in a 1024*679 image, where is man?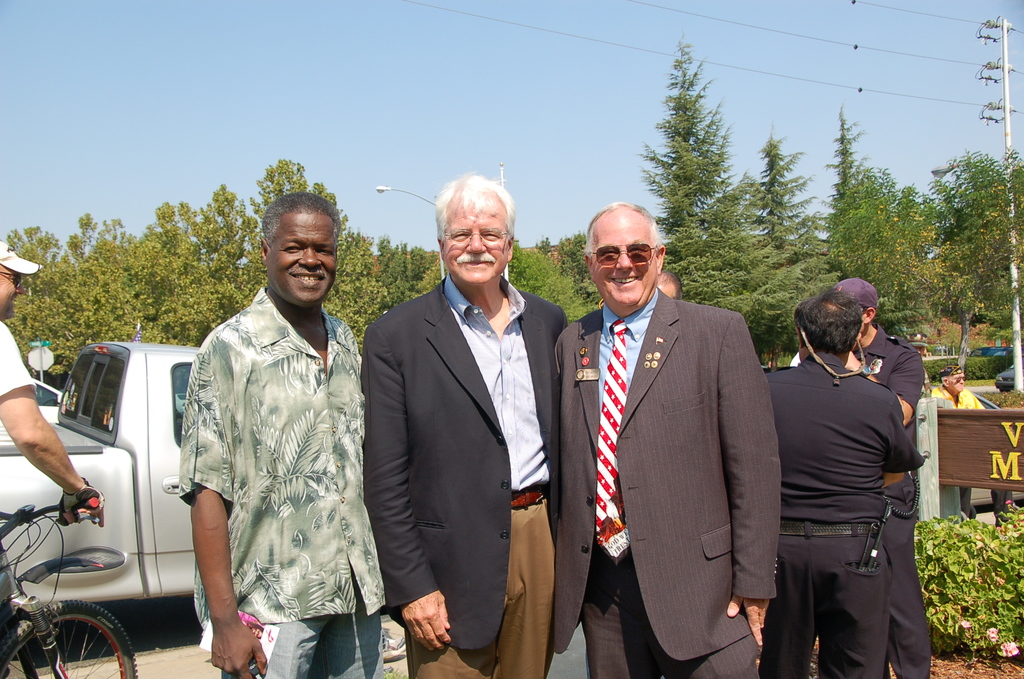
bbox=(754, 288, 926, 678).
